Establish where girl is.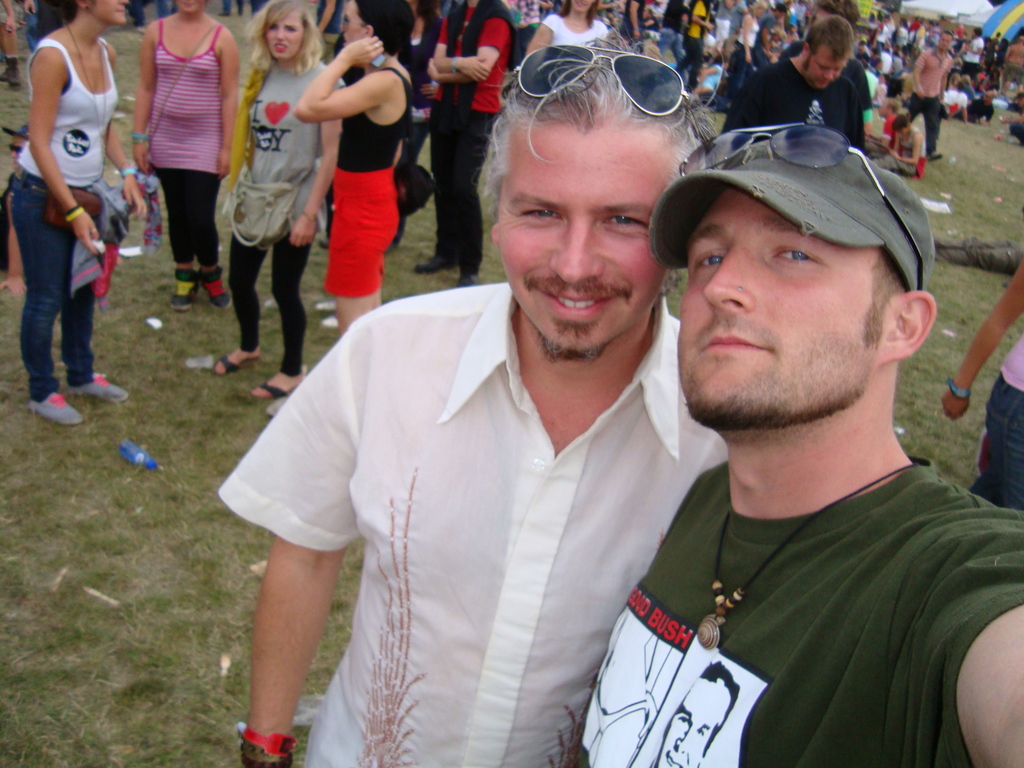
Established at left=127, top=0, right=239, bottom=314.
